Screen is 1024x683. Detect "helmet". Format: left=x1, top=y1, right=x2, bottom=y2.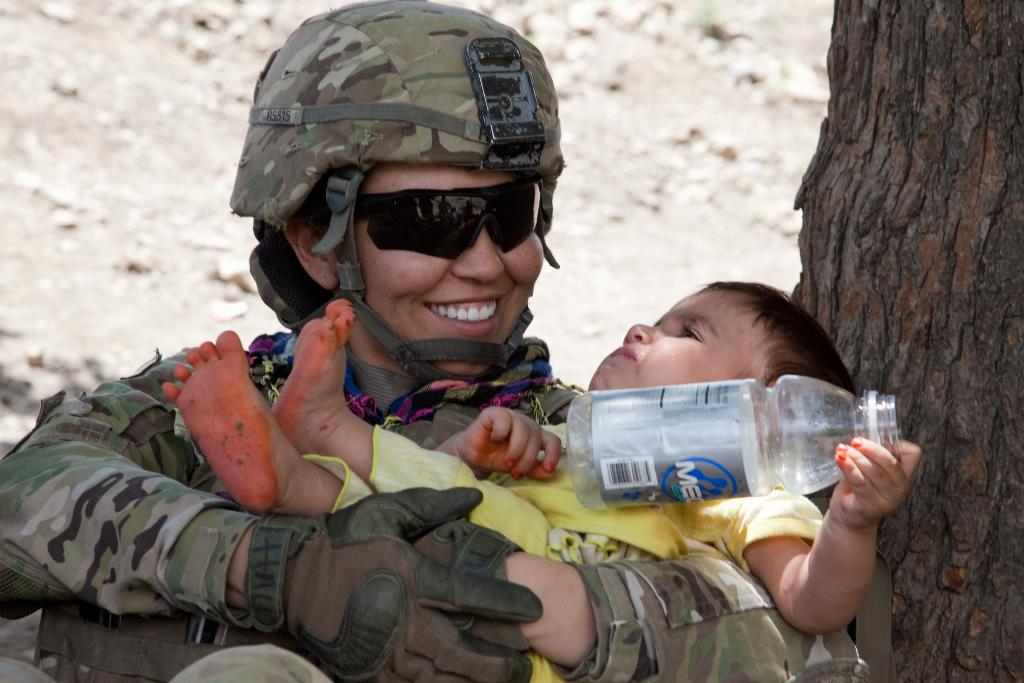
left=226, top=21, right=573, bottom=367.
